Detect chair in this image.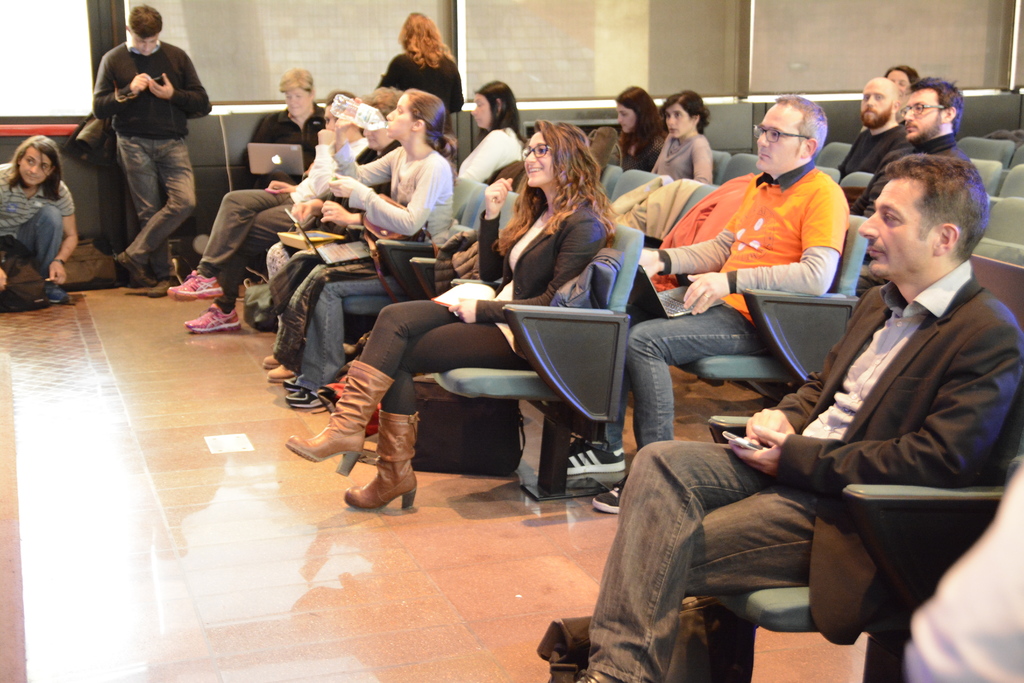
Detection: box(959, 95, 1023, 136).
